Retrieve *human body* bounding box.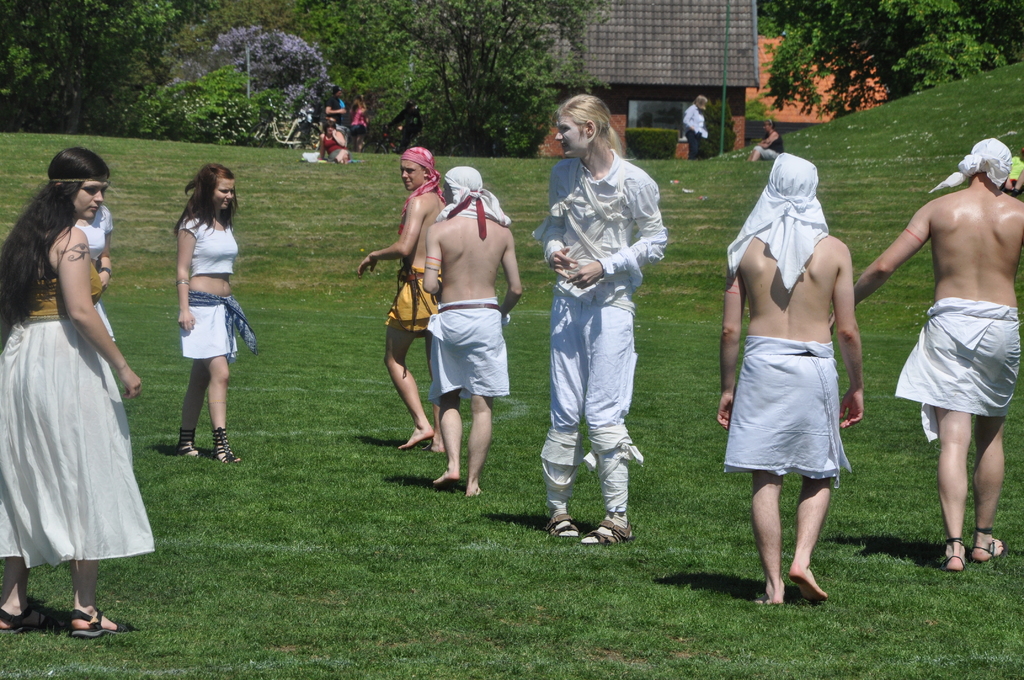
Bounding box: region(728, 148, 874, 592).
